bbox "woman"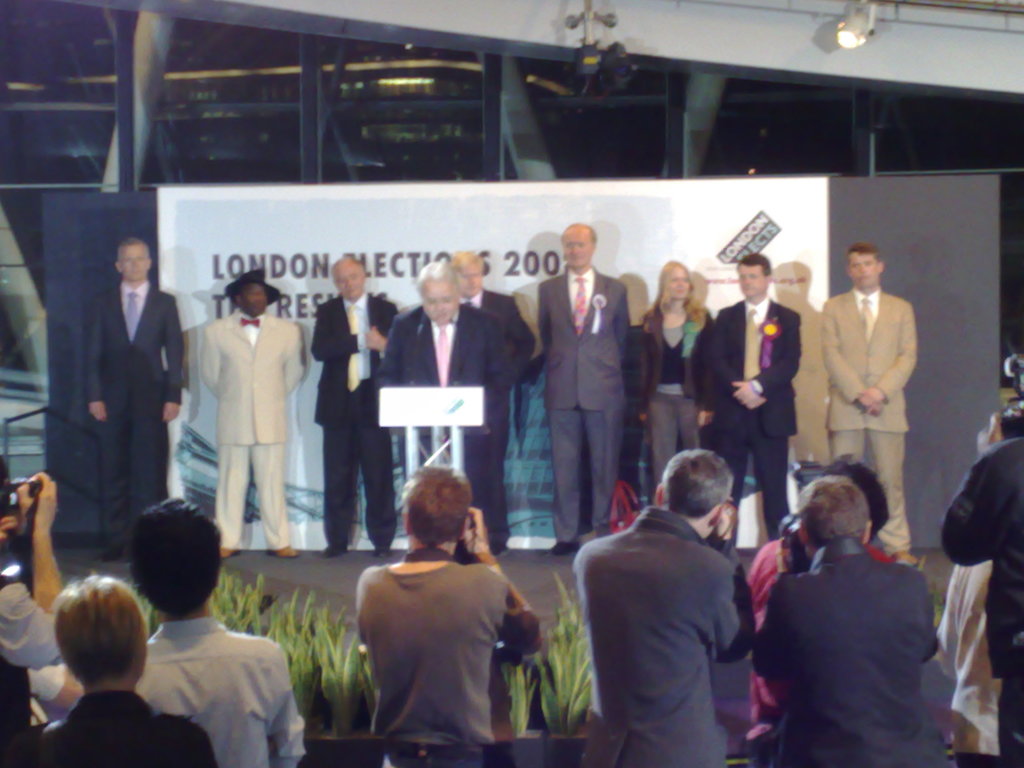
box(739, 452, 903, 724)
